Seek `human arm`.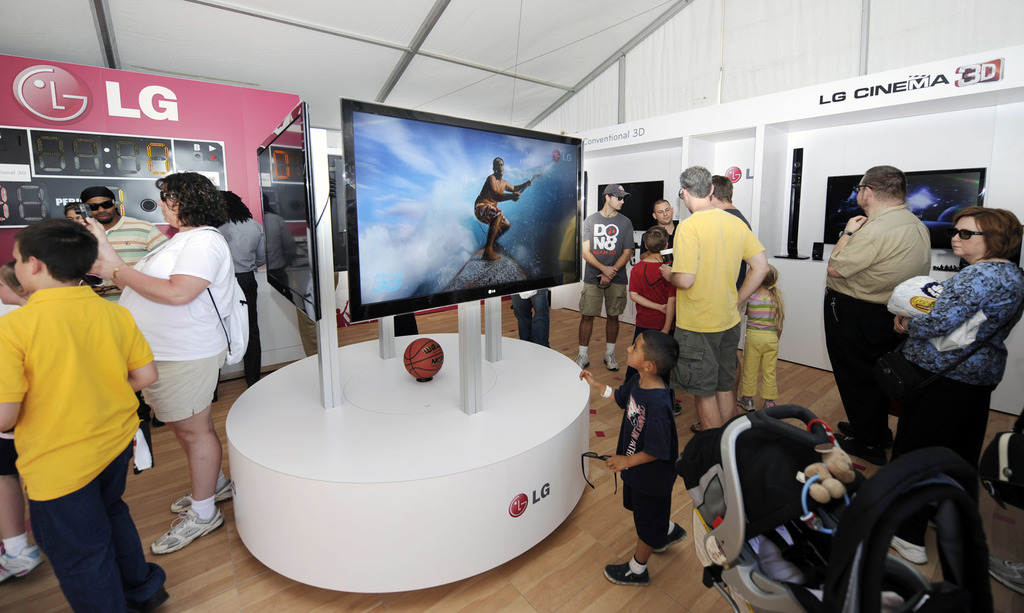
83,238,220,306.
